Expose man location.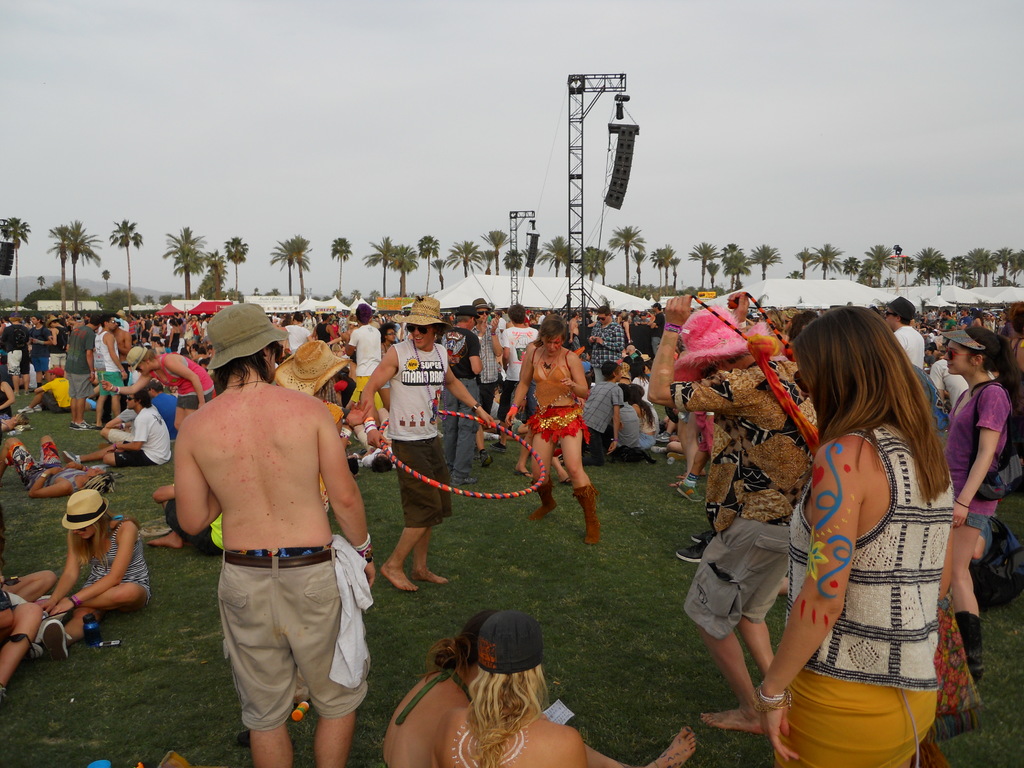
Exposed at <box>471,296,495,419</box>.
